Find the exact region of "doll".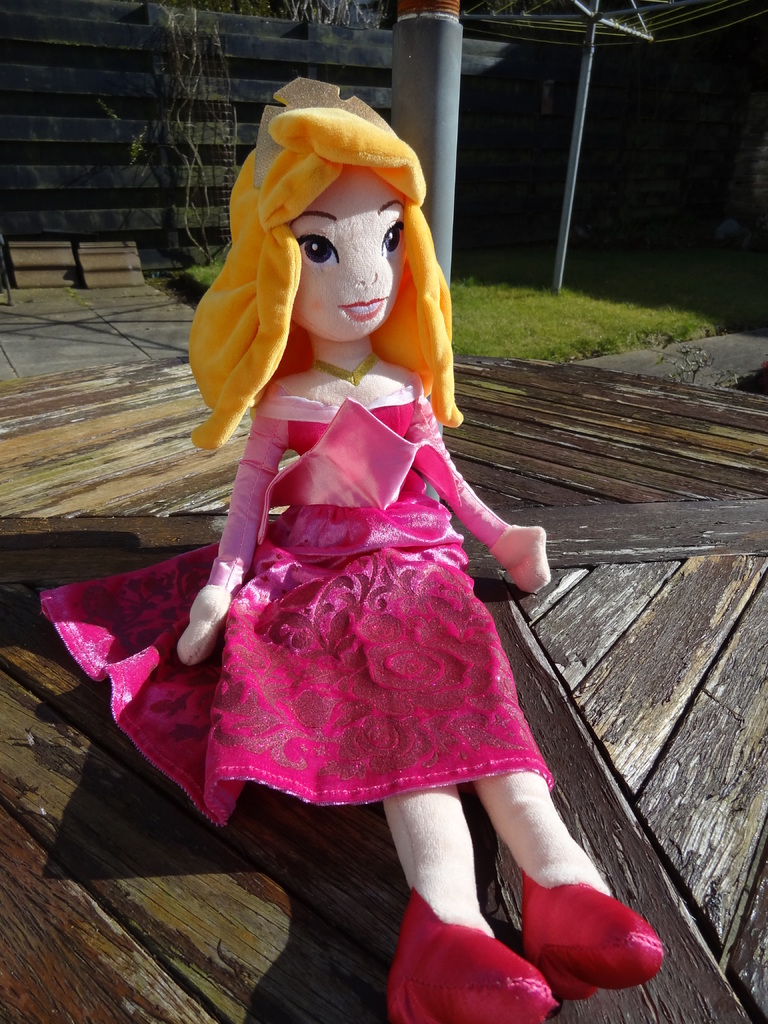
Exact region: l=139, t=53, r=573, b=962.
